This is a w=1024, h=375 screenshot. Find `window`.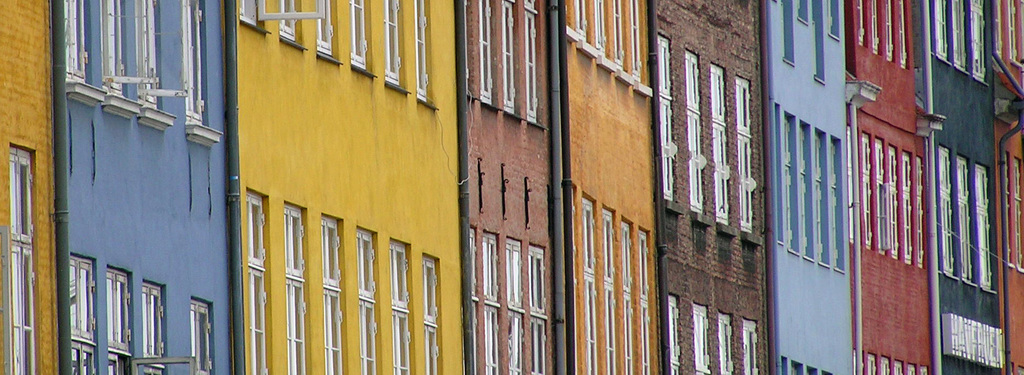
Bounding box: detection(142, 282, 196, 374).
